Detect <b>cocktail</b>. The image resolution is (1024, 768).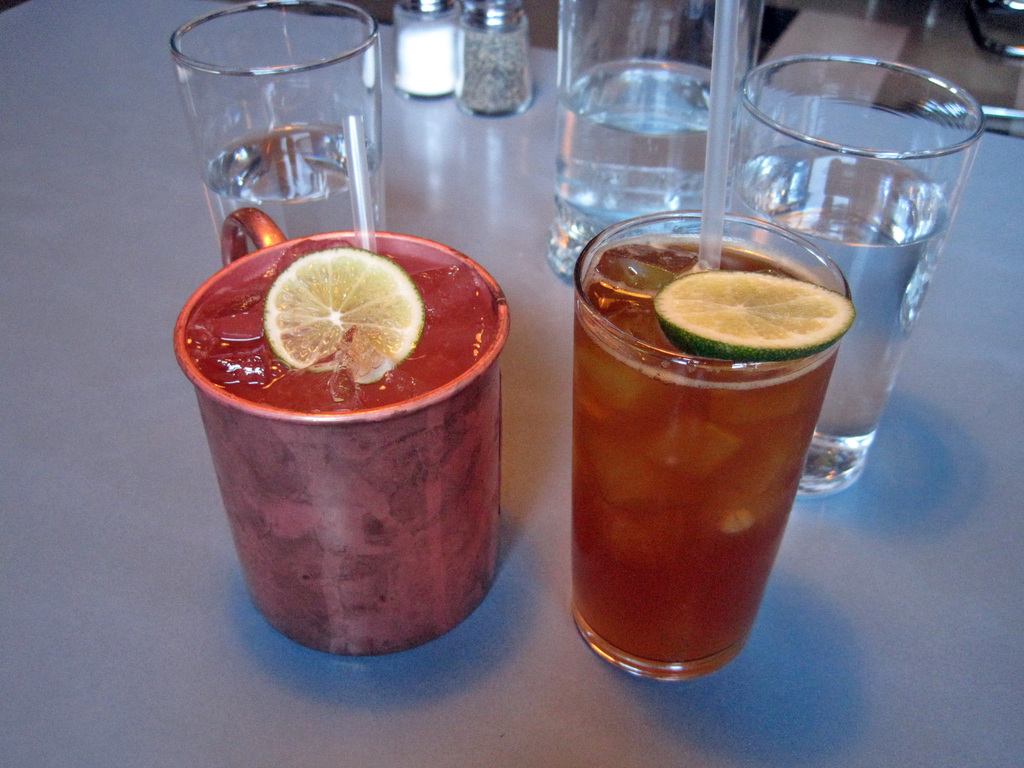
[left=574, top=0, right=851, bottom=676].
